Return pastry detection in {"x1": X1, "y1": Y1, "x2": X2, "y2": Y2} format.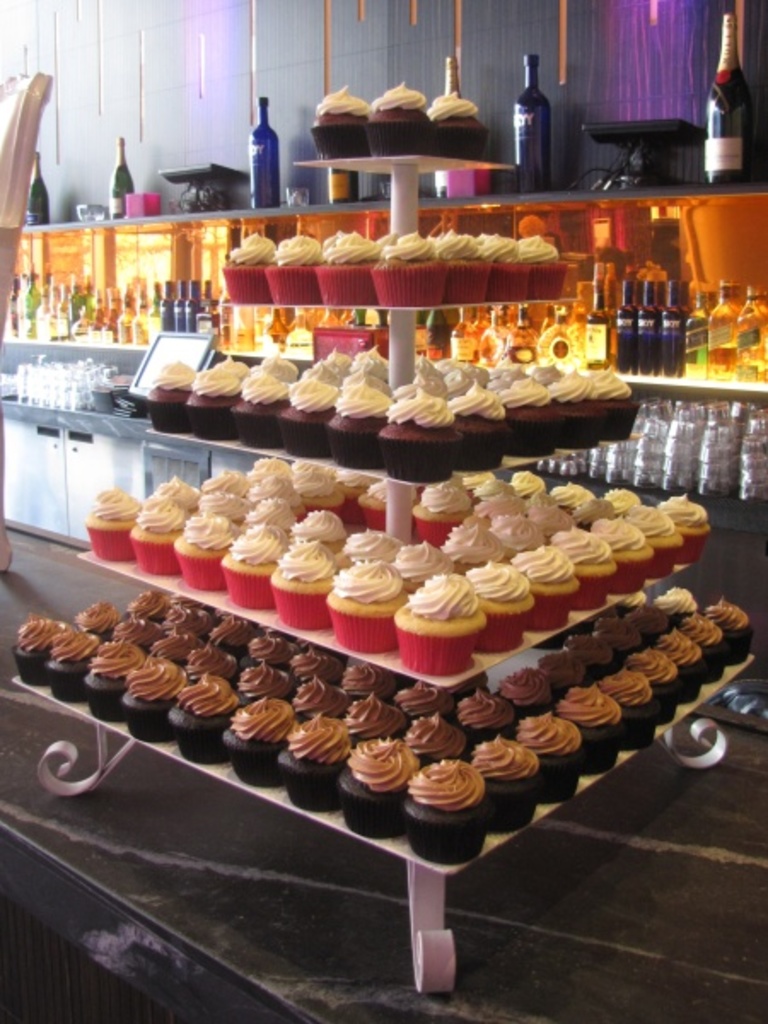
{"x1": 503, "y1": 375, "x2": 556, "y2": 452}.
